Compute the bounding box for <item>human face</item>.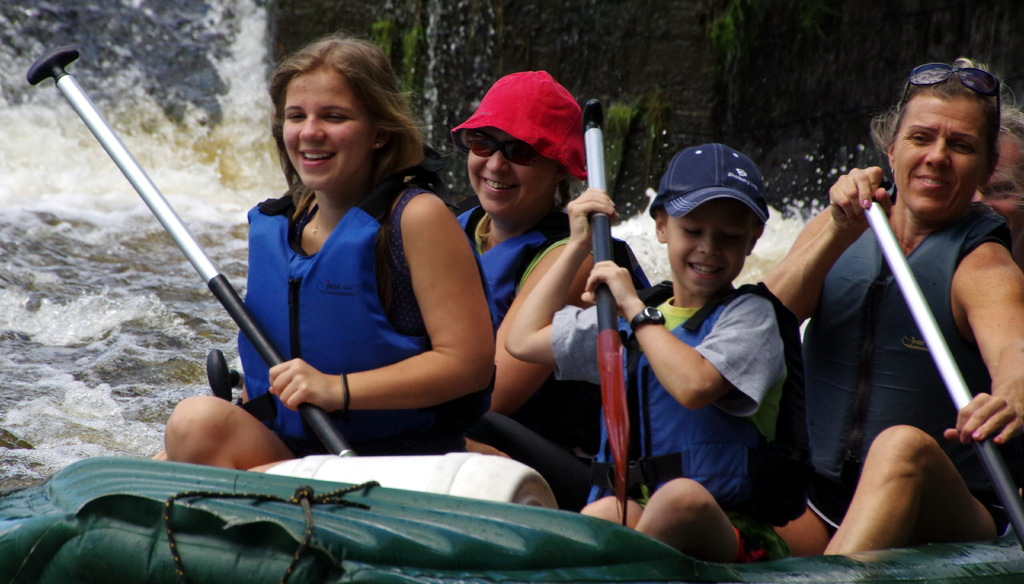
region(668, 198, 753, 294).
